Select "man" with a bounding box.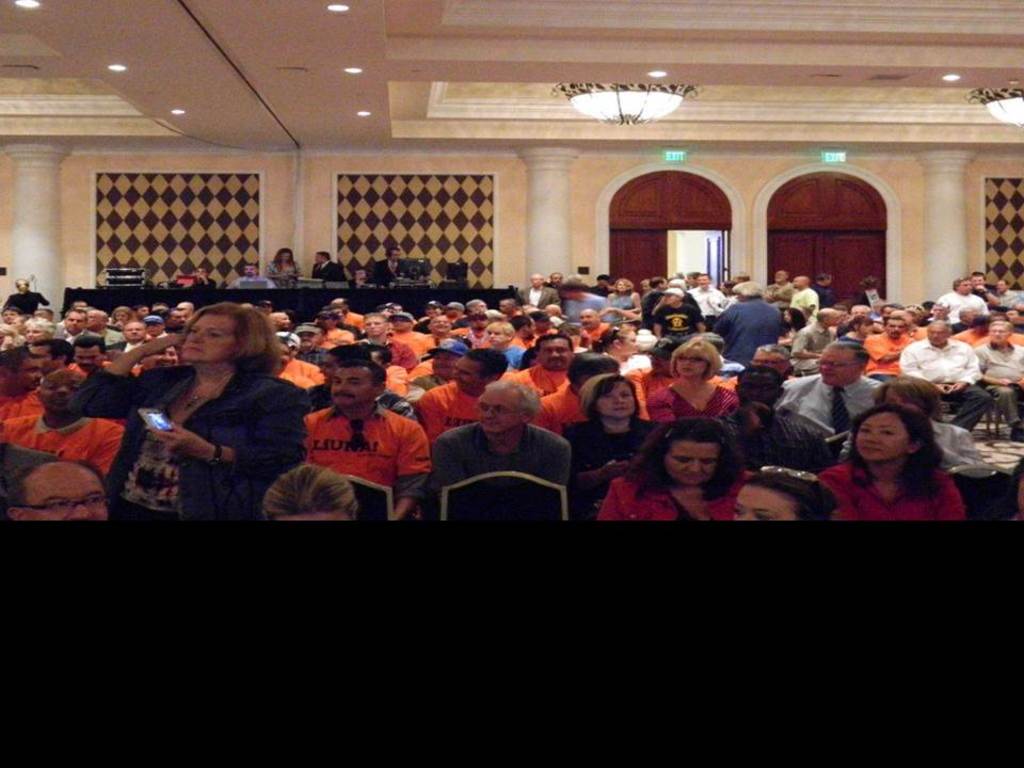
x1=346 y1=262 x2=382 y2=293.
